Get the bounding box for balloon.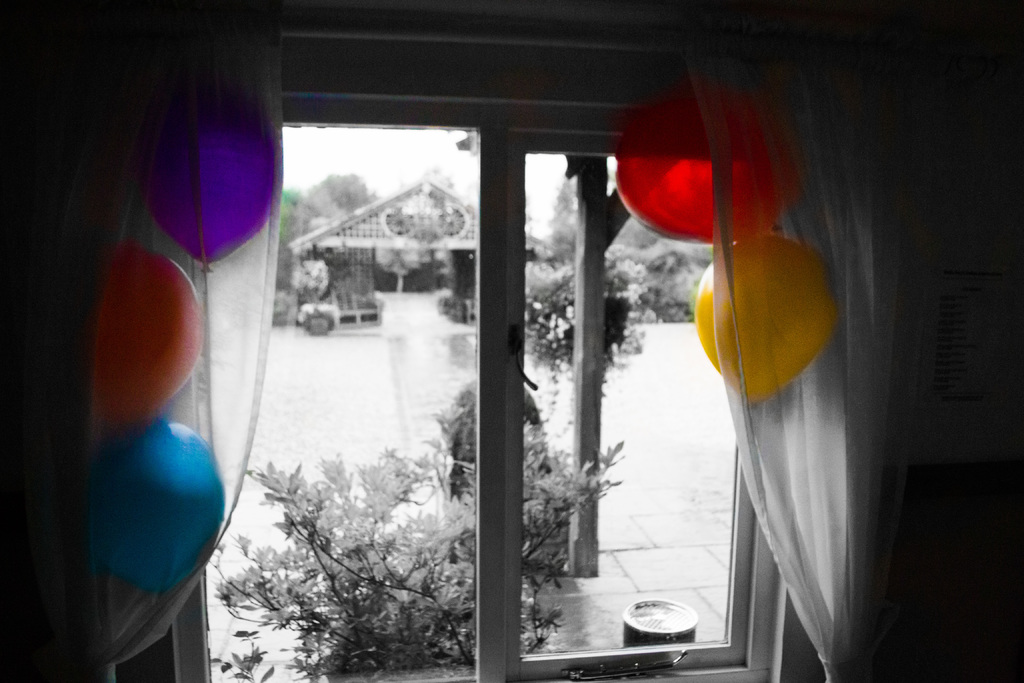
[x1=89, y1=241, x2=203, y2=432].
